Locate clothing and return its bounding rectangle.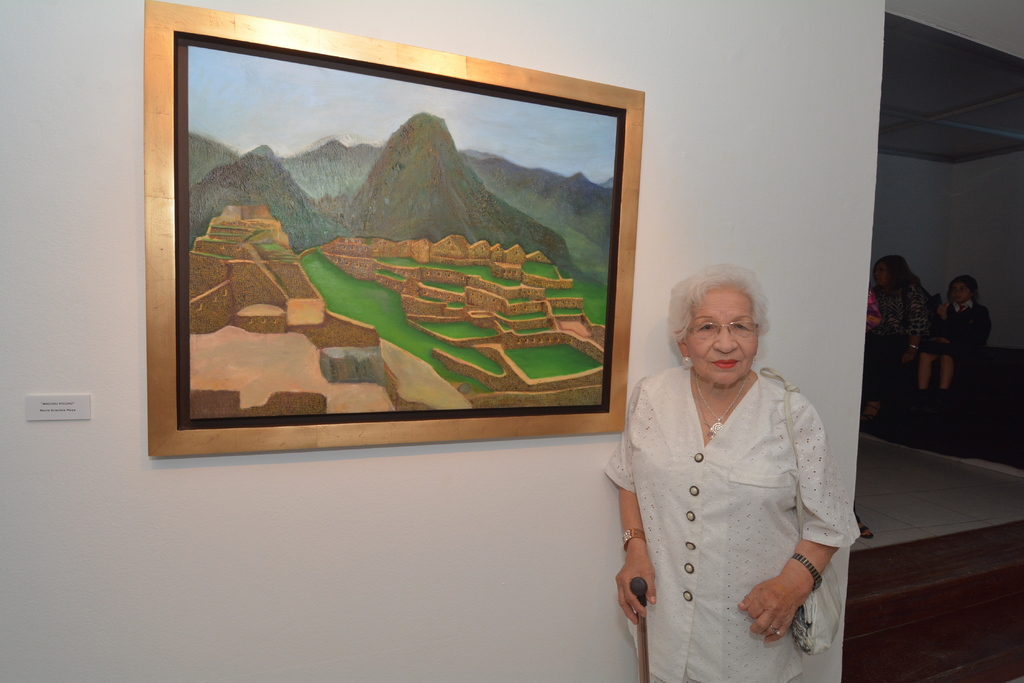
602/342/866/665.
